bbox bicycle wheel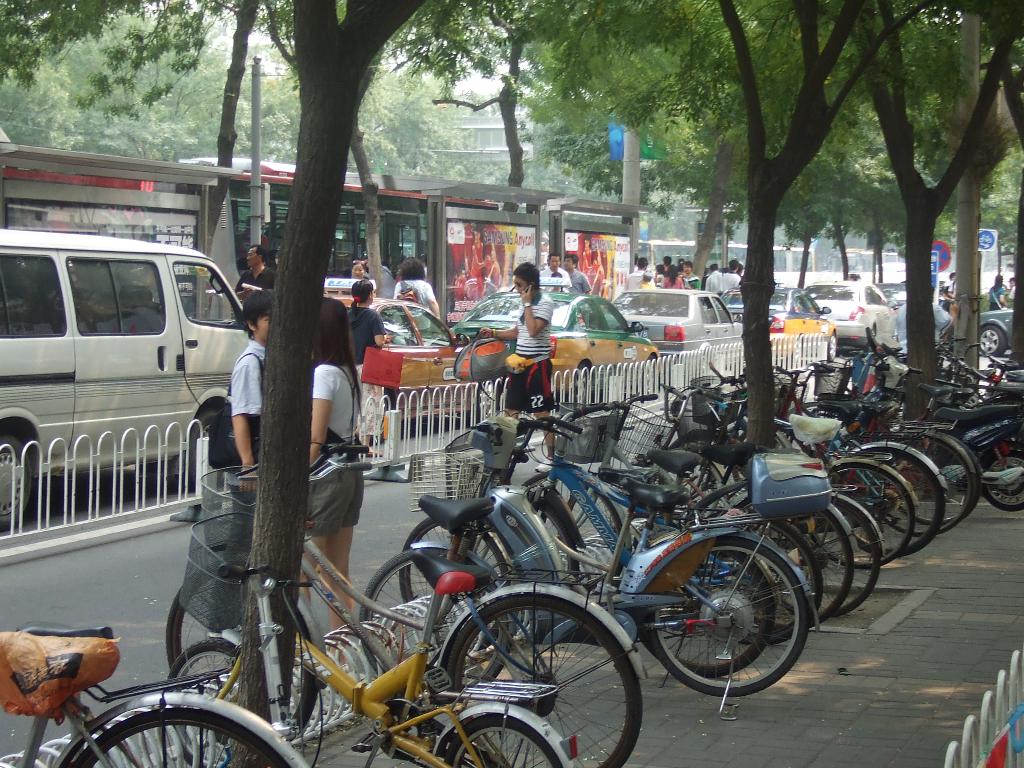
bbox(621, 536, 781, 675)
